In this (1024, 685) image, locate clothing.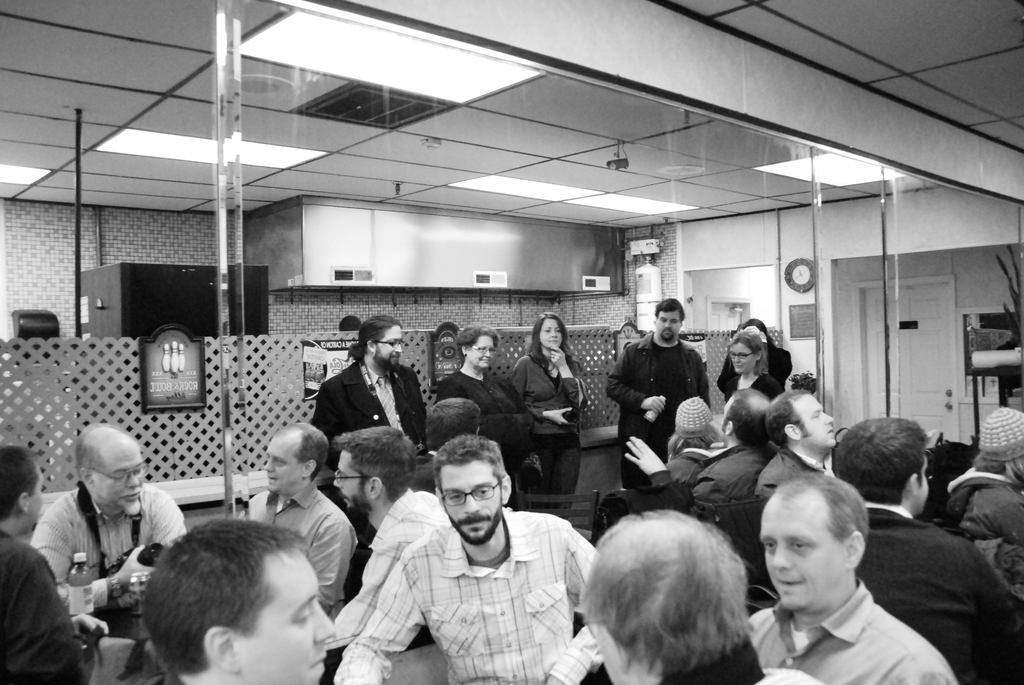
Bounding box: bbox=[308, 357, 431, 476].
